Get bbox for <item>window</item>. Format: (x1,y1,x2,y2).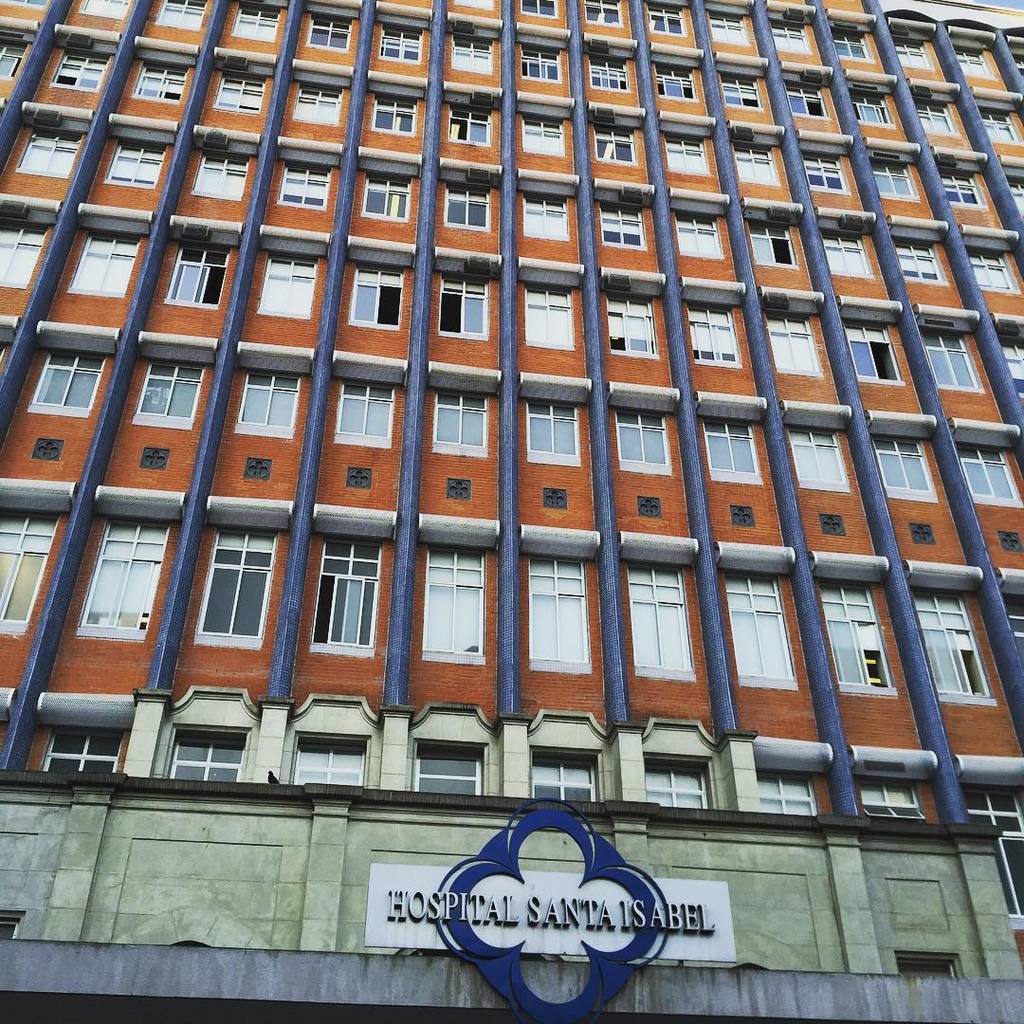
(815,227,872,270).
